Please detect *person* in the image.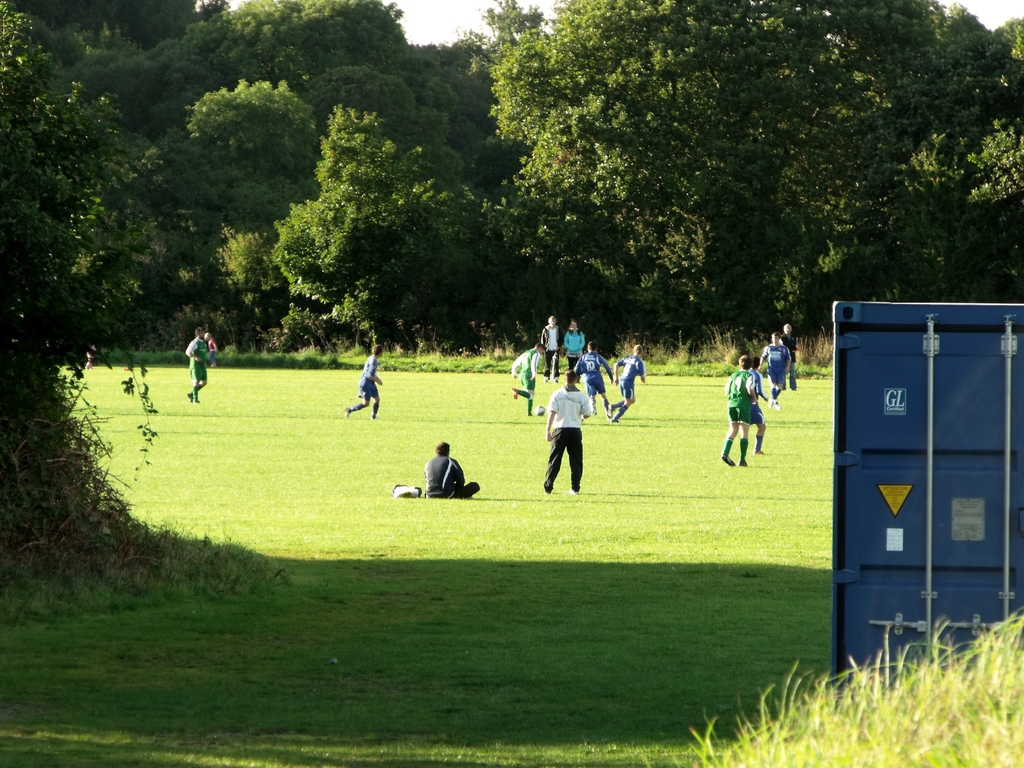
select_region(424, 447, 483, 500).
